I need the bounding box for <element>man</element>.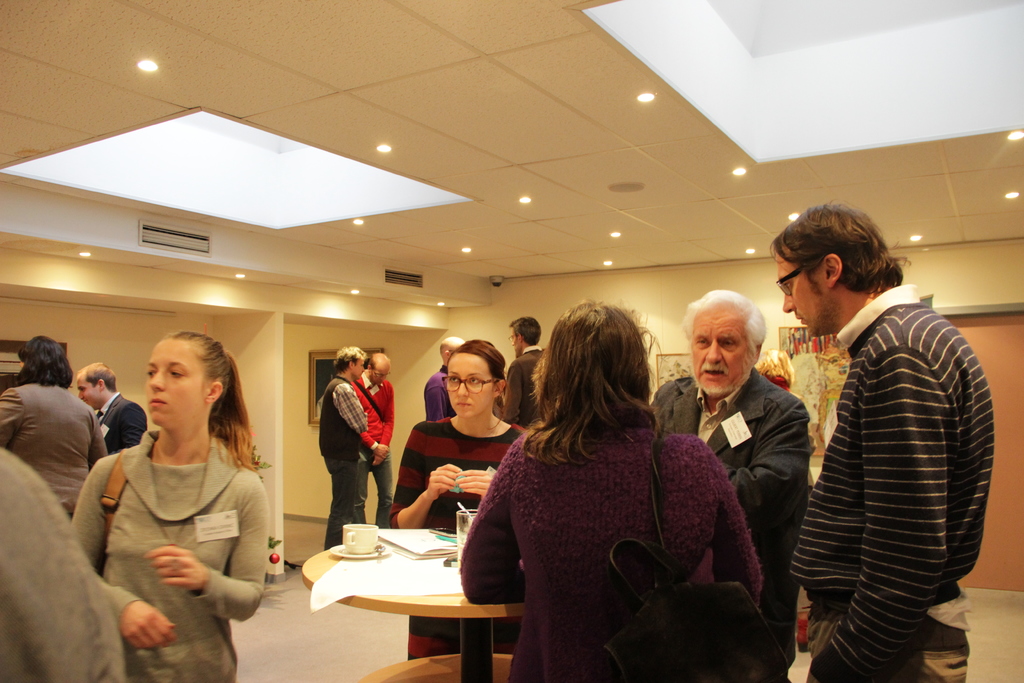
Here it is: (319,343,371,551).
